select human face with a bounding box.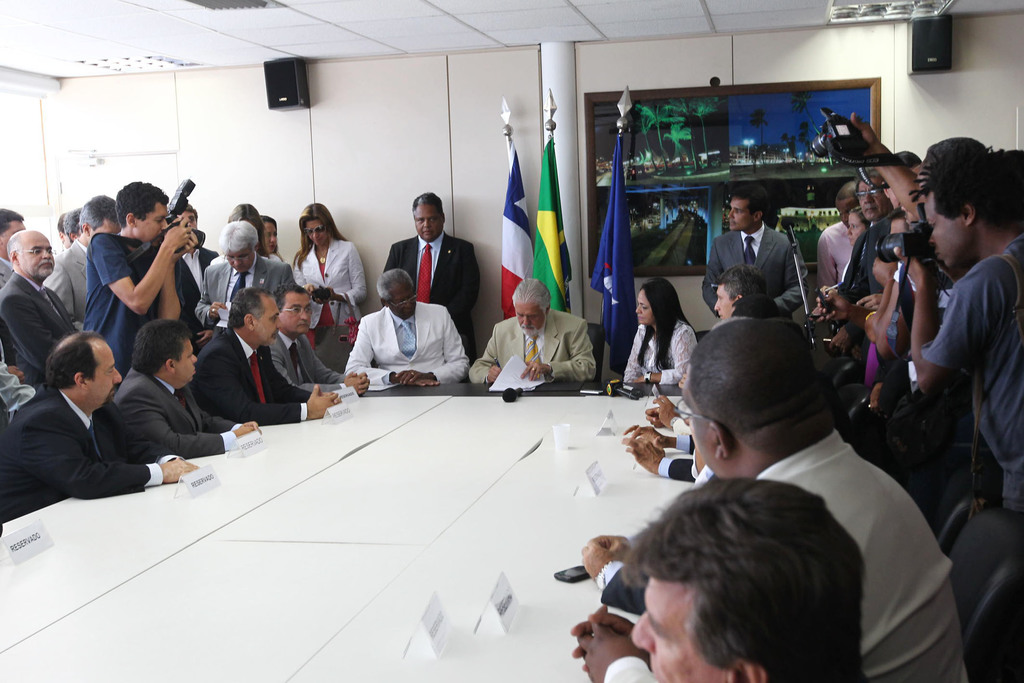
BBox(856, 183, 884, 217).
